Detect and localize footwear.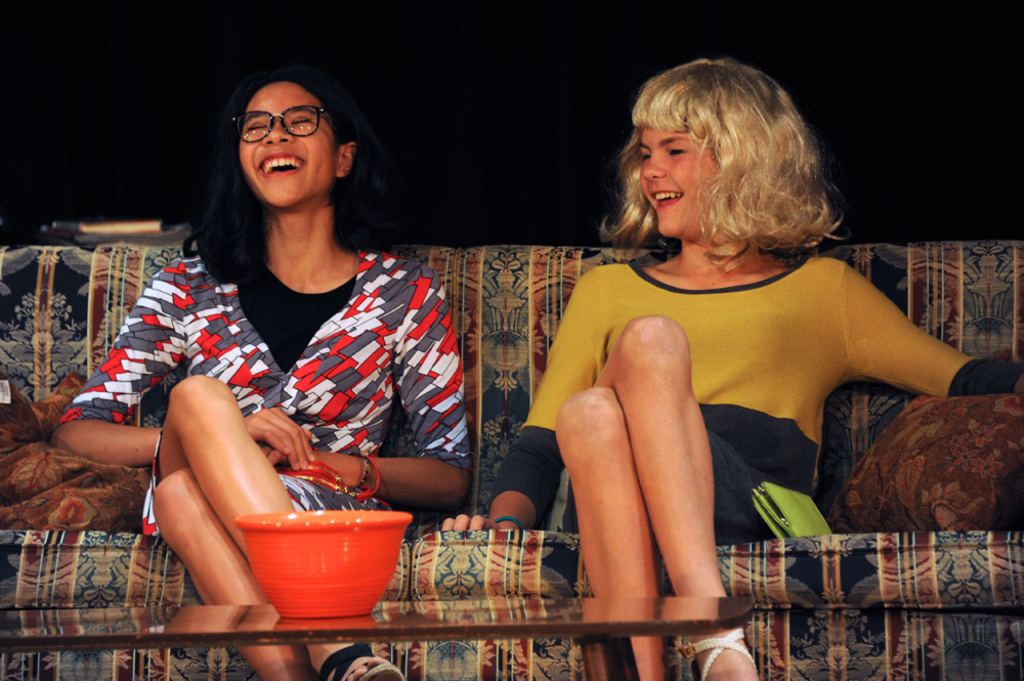
Localized at {"x1": 319, "y1": 644, "x2": 413, "y2": 680}.
